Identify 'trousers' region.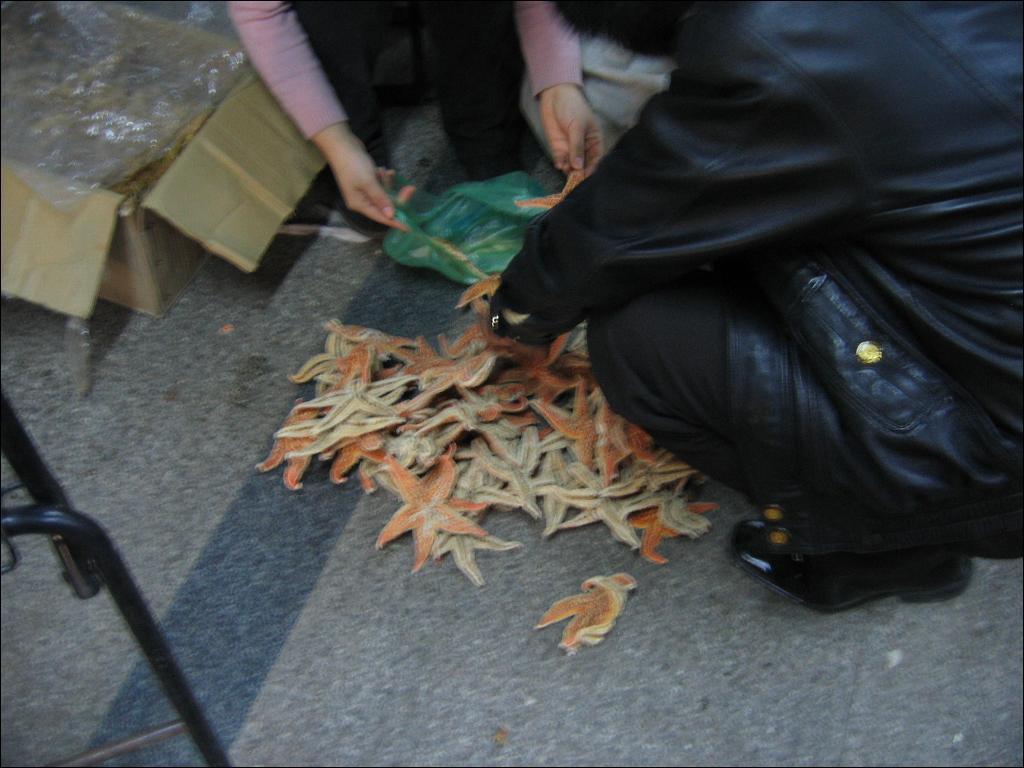
Region: [left=585, top=286, right=1020, bottom=574].
